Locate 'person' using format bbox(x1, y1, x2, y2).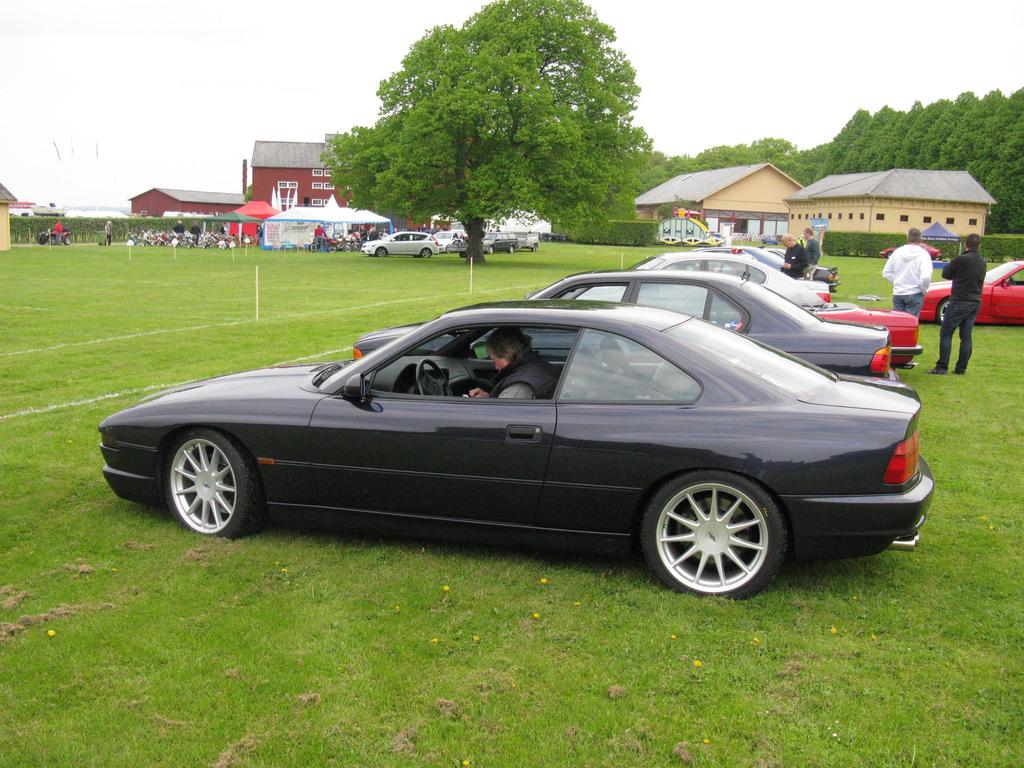
bbox(256, 221, 267, 237).
